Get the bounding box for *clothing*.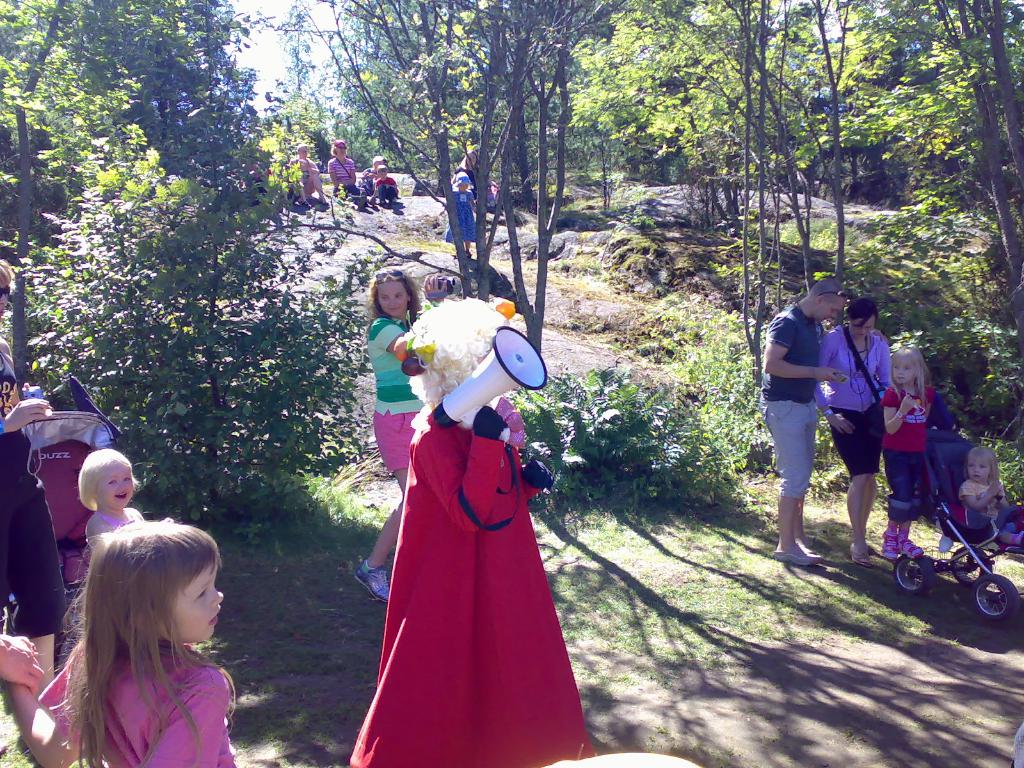
rect(445, 176, 479, 244).
